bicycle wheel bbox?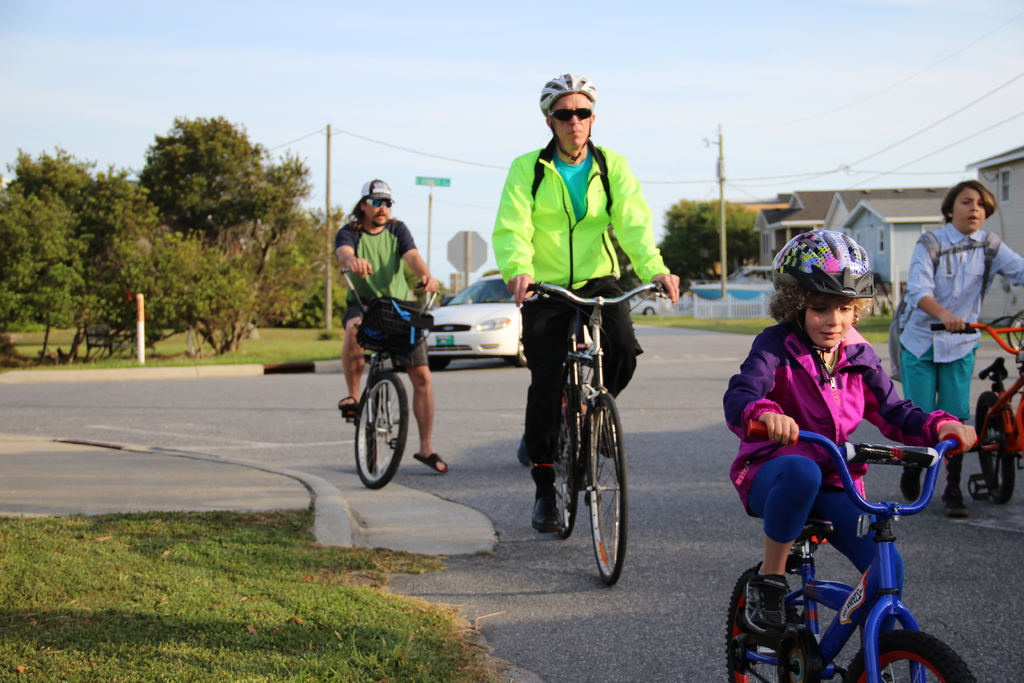
rect(843, 629, 979, 682)
